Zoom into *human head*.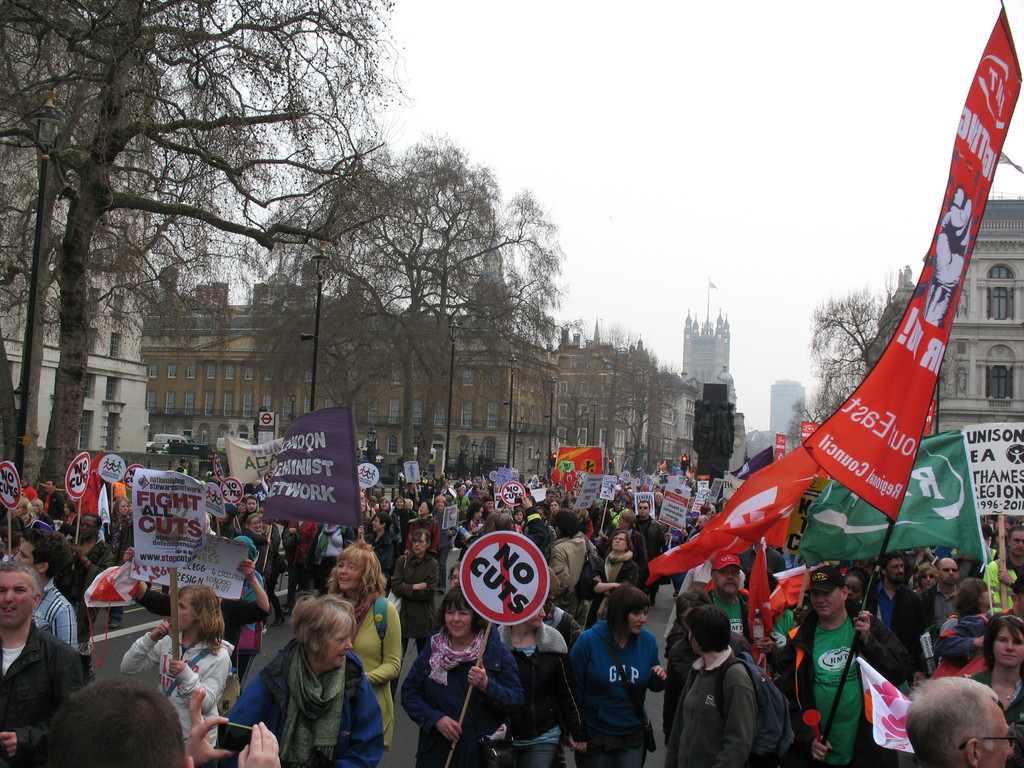
Zoom target: 0, 564, 44, 630.
